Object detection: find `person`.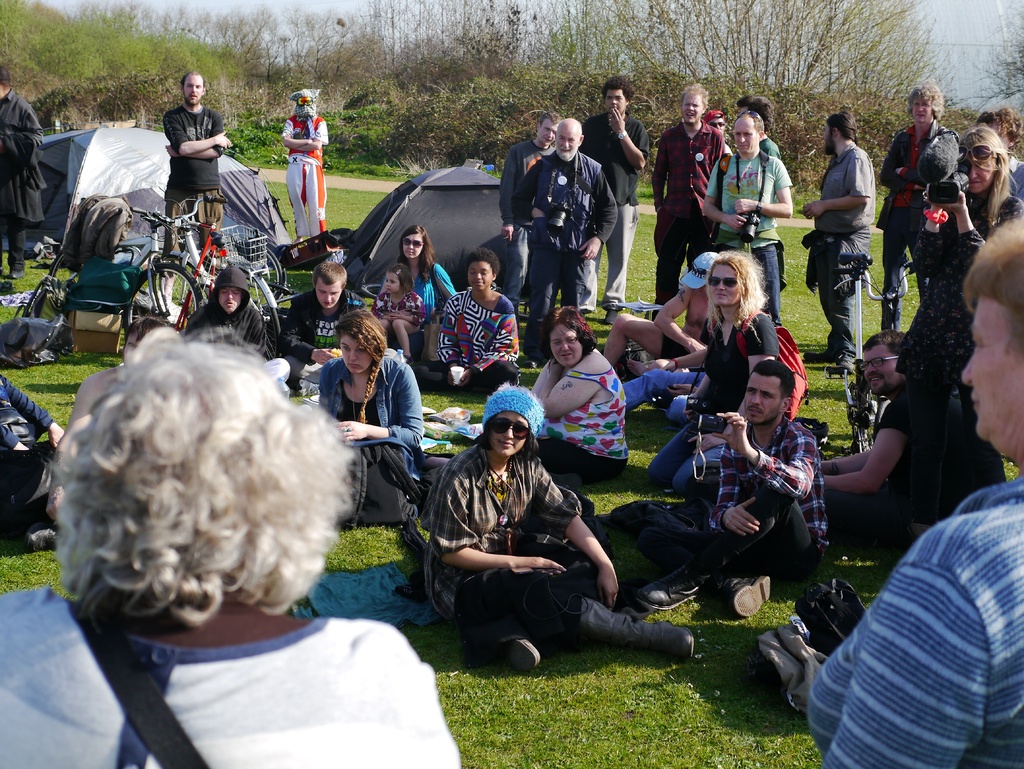
<region>505, 109, 556, 290</region>.
